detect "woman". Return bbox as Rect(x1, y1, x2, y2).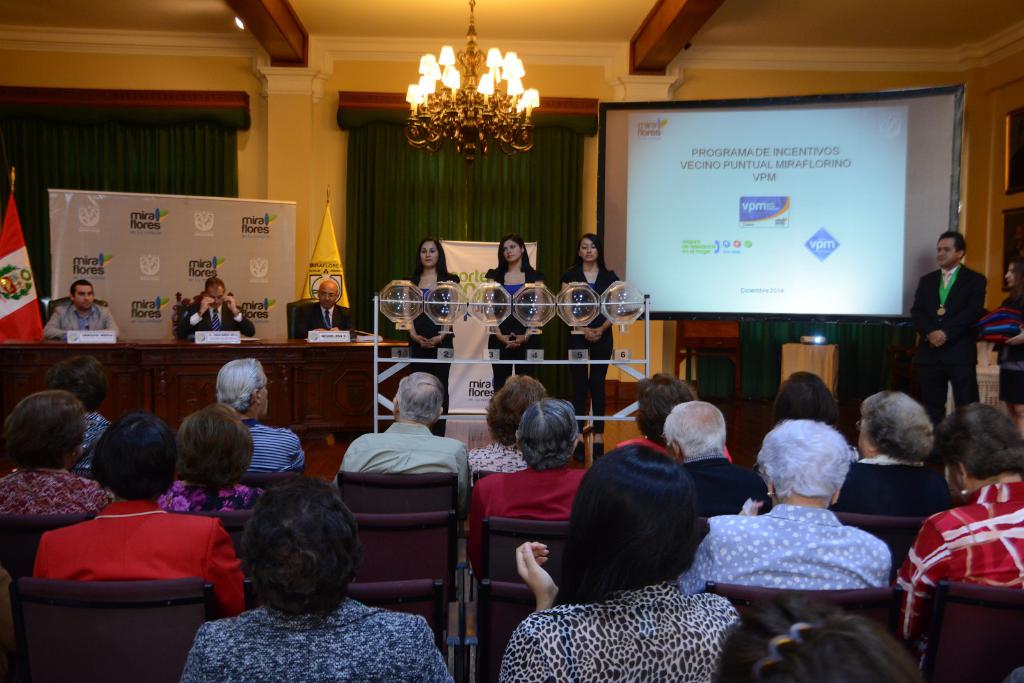
Rect(0, 389, 129, 522).
